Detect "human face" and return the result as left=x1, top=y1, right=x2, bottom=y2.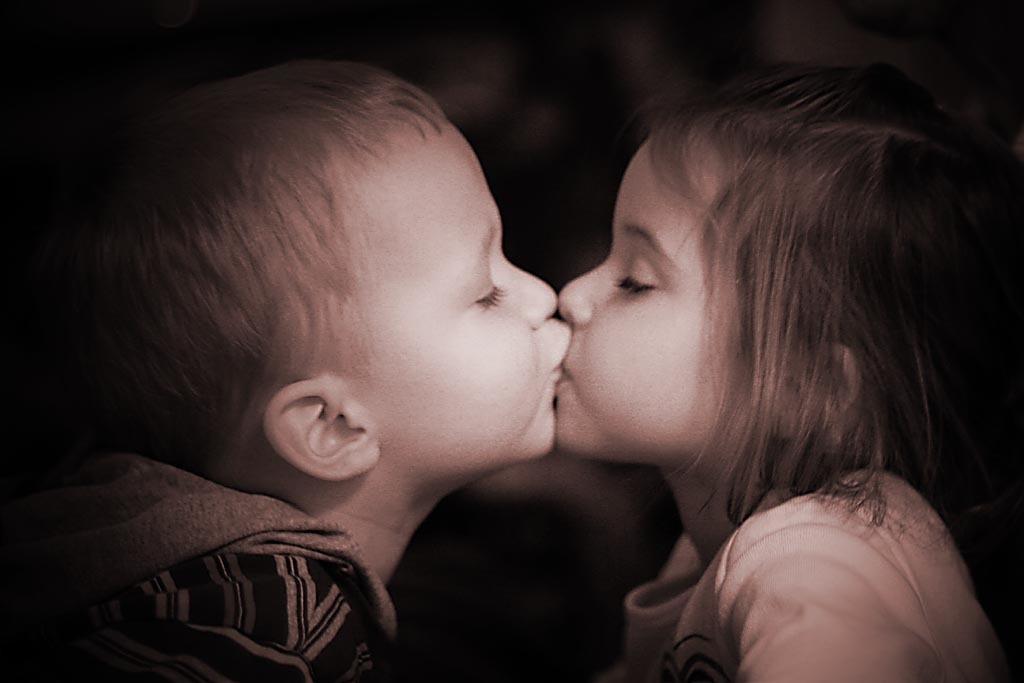
left=336, top=115, right=571, bottom=473.
